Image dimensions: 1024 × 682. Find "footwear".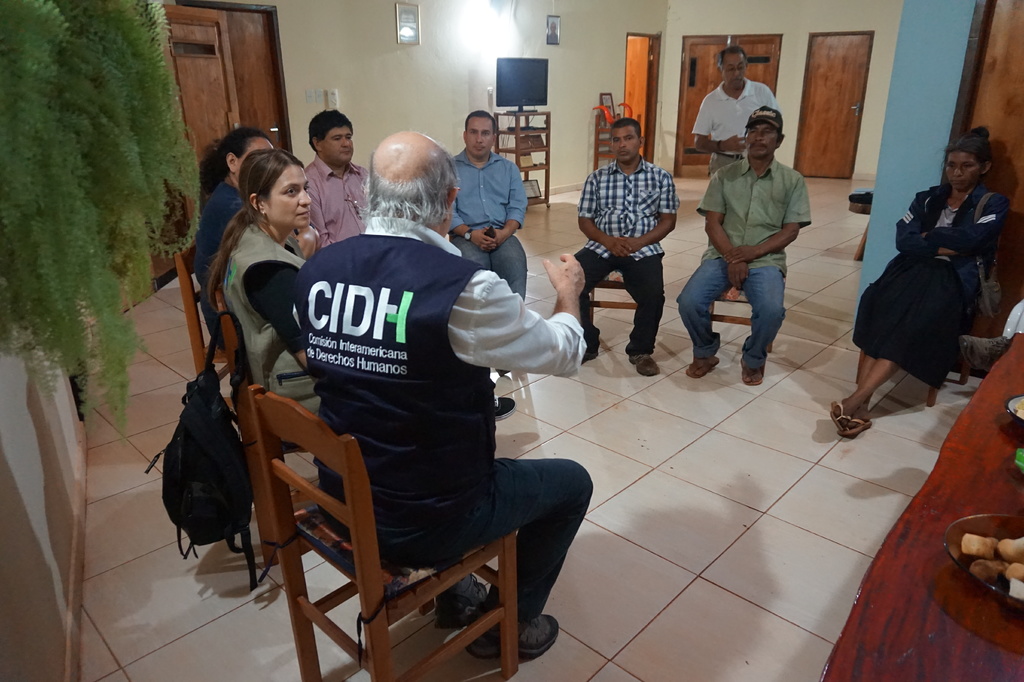
[495, 393, 517, 418].
